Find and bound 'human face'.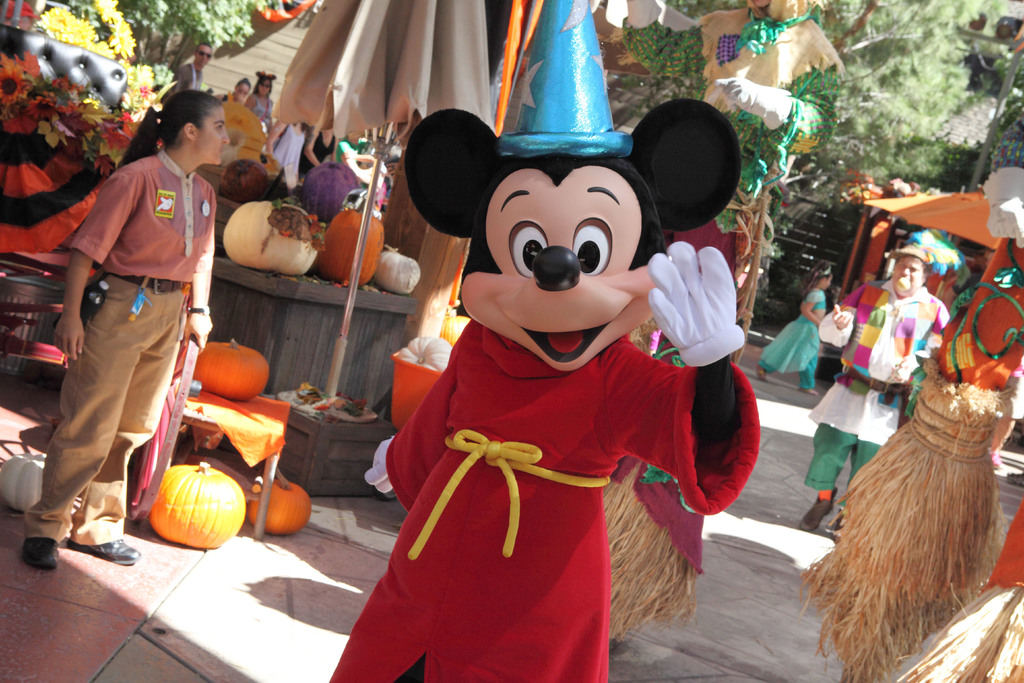
Bound: x1=196, y1=103, x2=230, y2=165.
